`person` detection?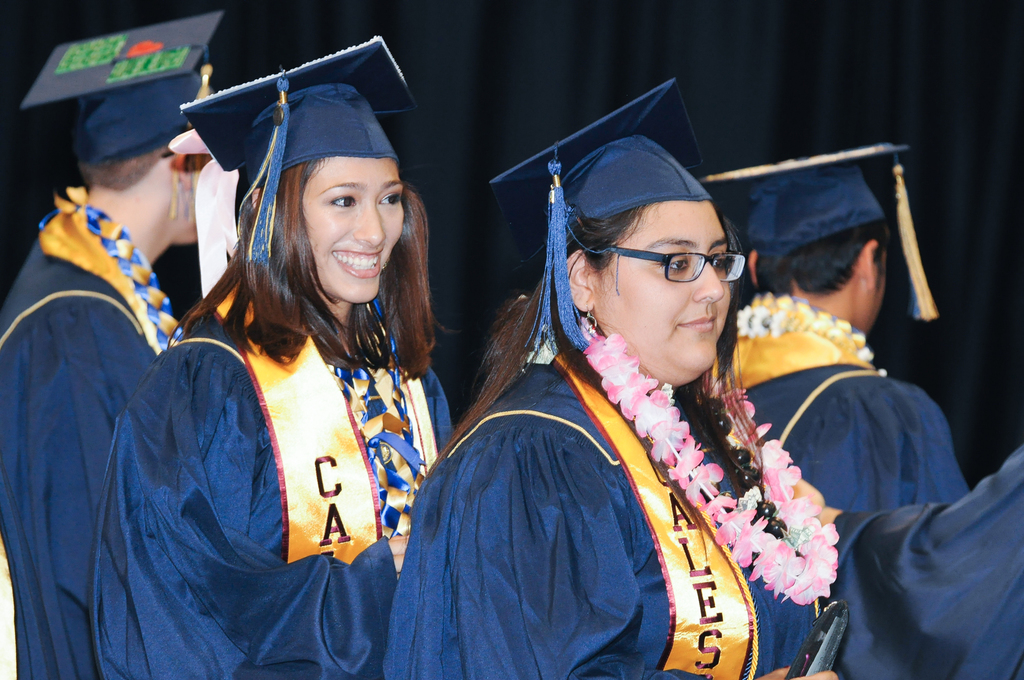
89:33:454:679
